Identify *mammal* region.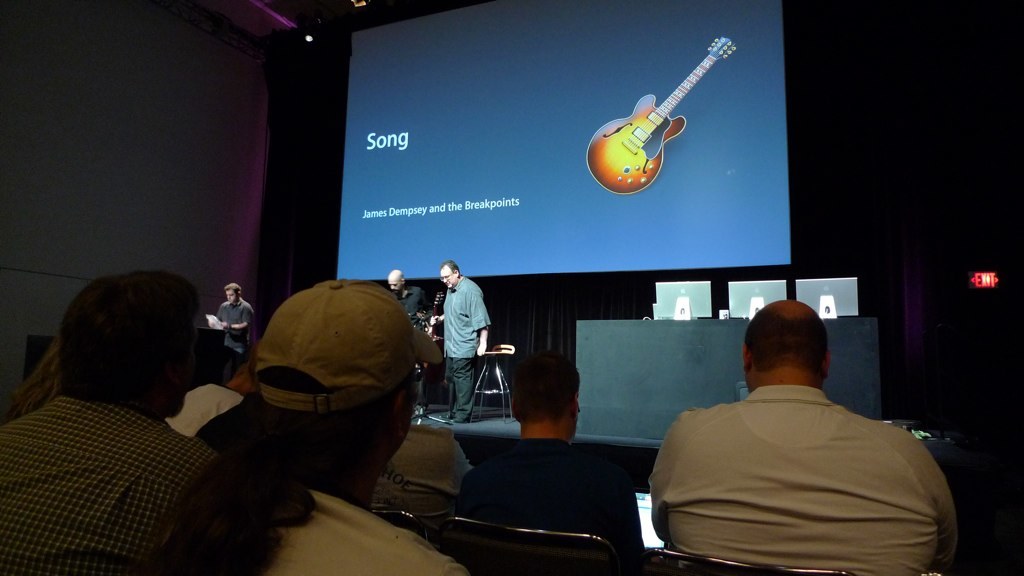
Region: BBox(382, 269, 430, 328).
